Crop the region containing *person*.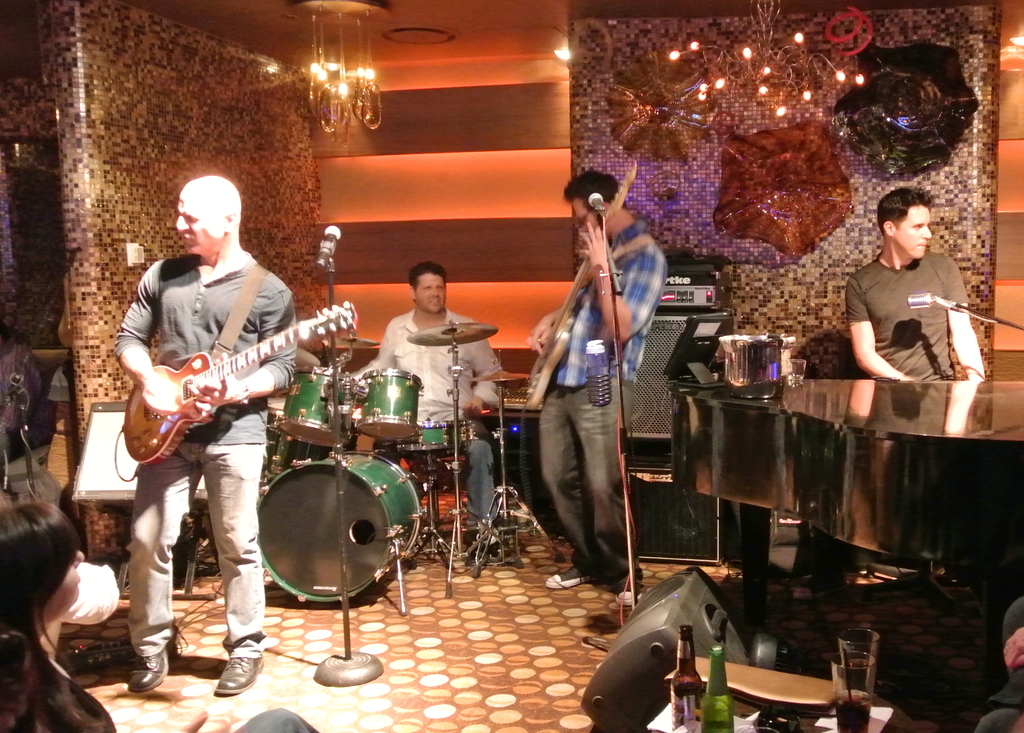
Crop region: 126 163 313 681.
